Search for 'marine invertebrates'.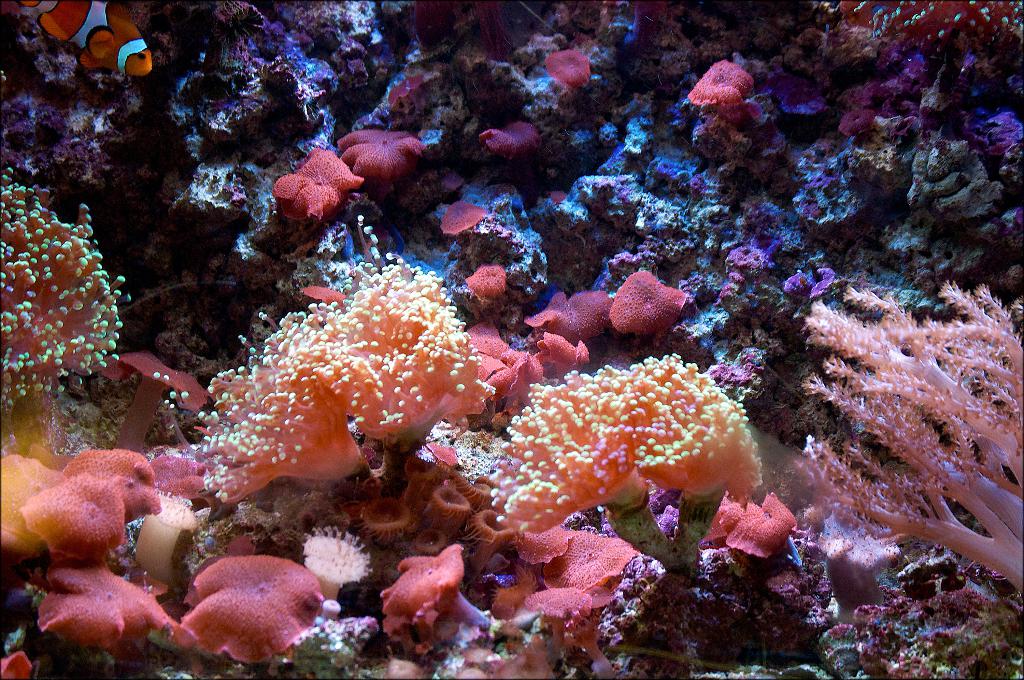
Found at locate(435, 200, 493, 239).
